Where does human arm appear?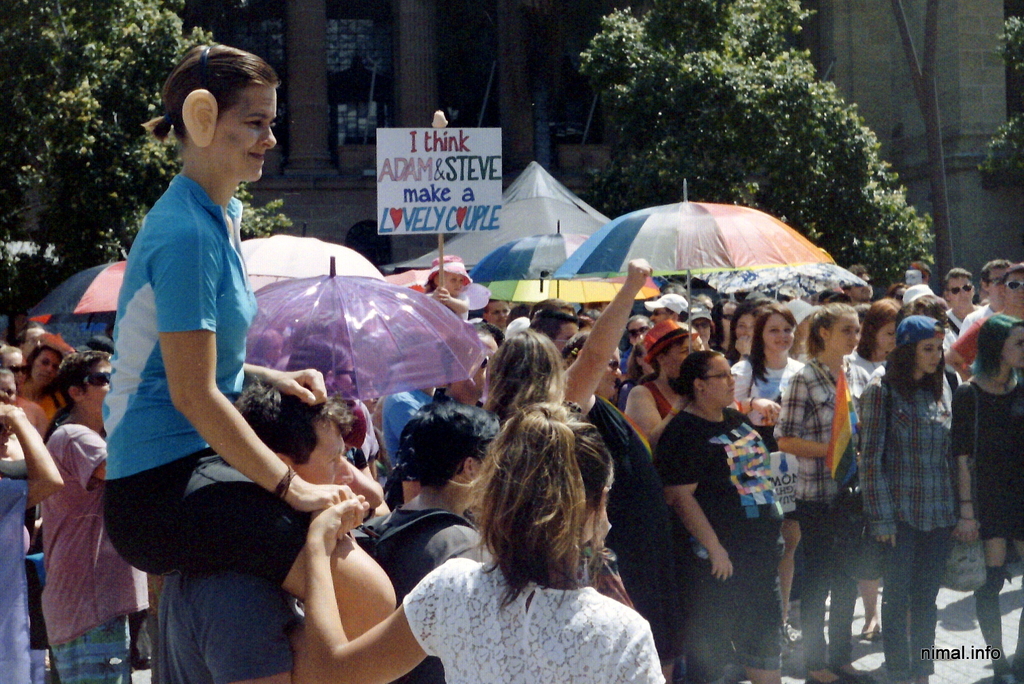
Appears at rect(231, 343, 335, 405).
